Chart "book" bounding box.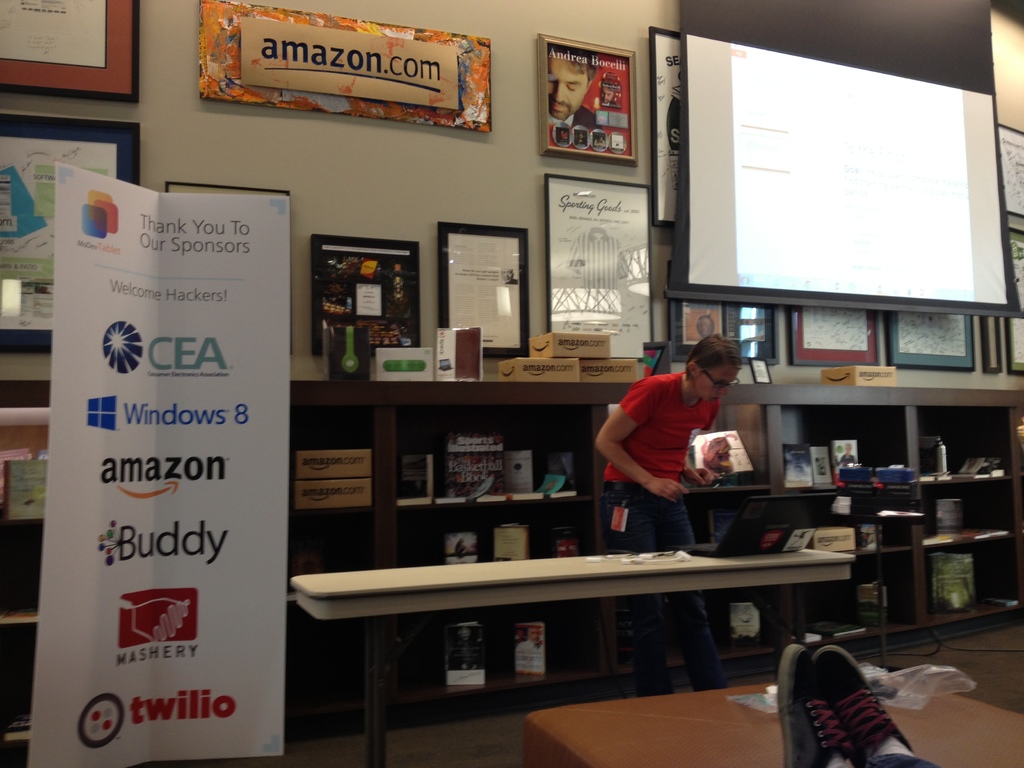
Charted: region(540, 471, 582, 499).
